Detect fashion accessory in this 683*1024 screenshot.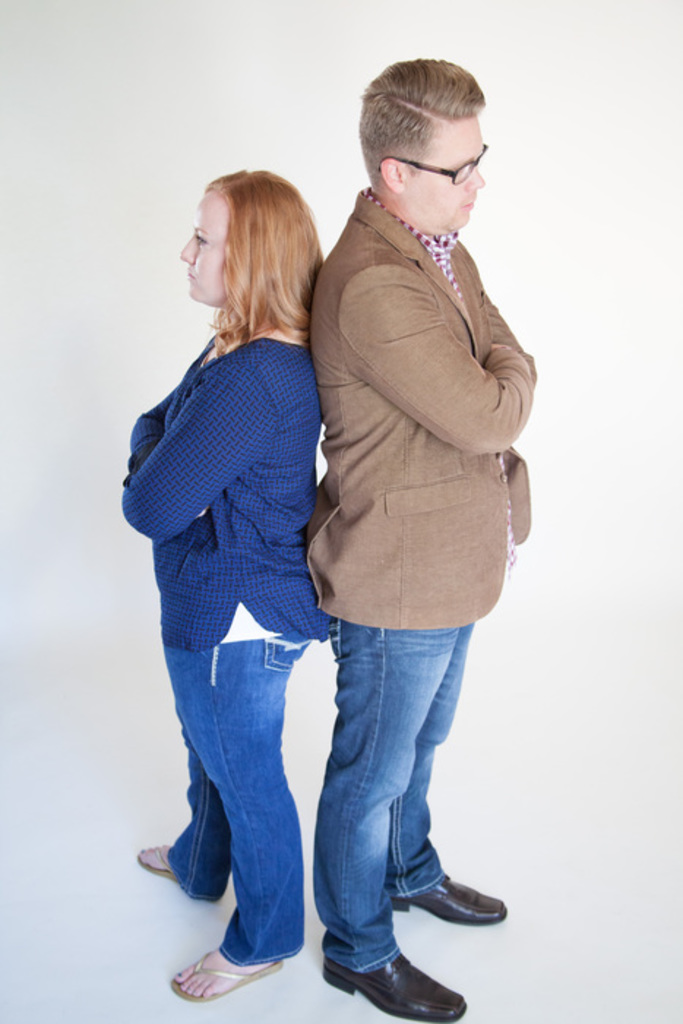
Detection: (x1=319, y1=946, x2=474, y2=1023).
